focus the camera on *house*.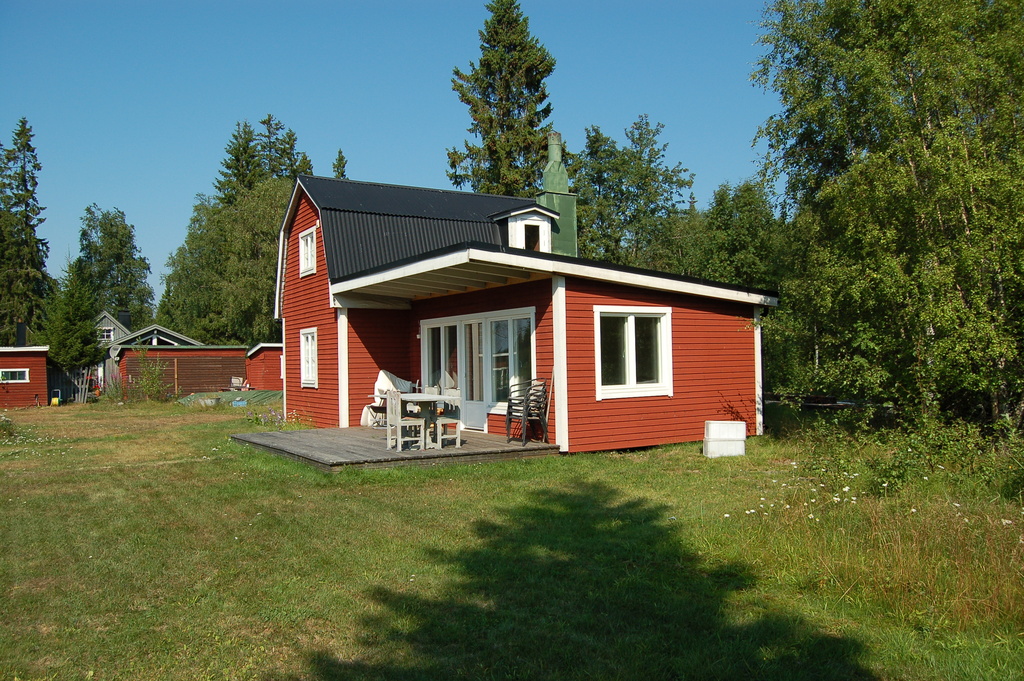
Focus region: region(273, 170, 760, 478).
